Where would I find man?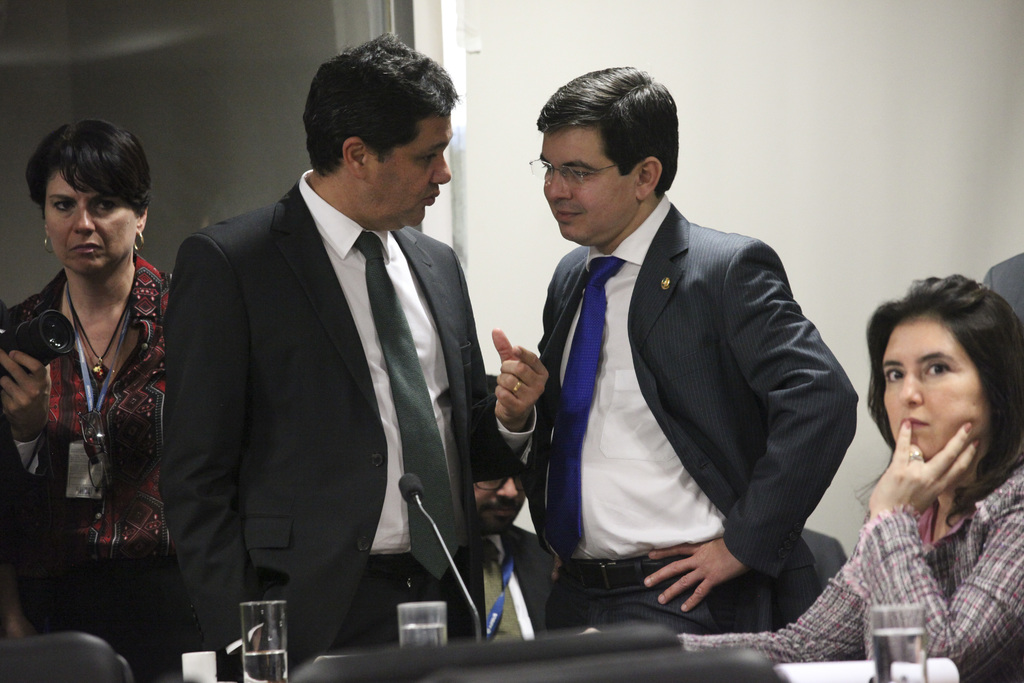
At [x1=472, y1=374, x2=561, y2=638].
